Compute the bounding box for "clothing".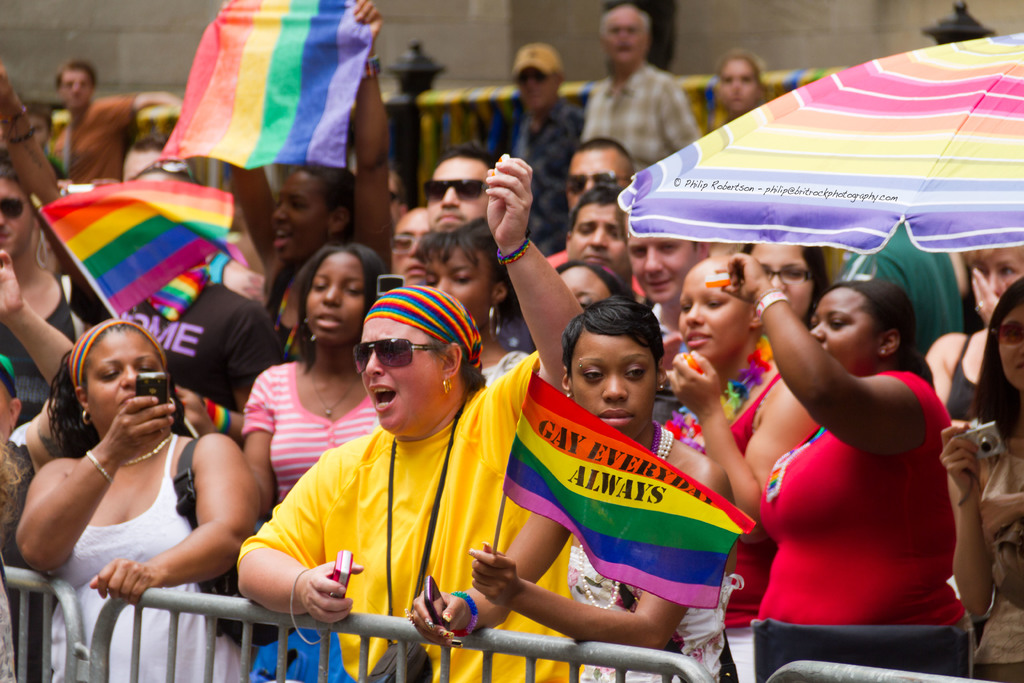
838, 221, 968, 363.
